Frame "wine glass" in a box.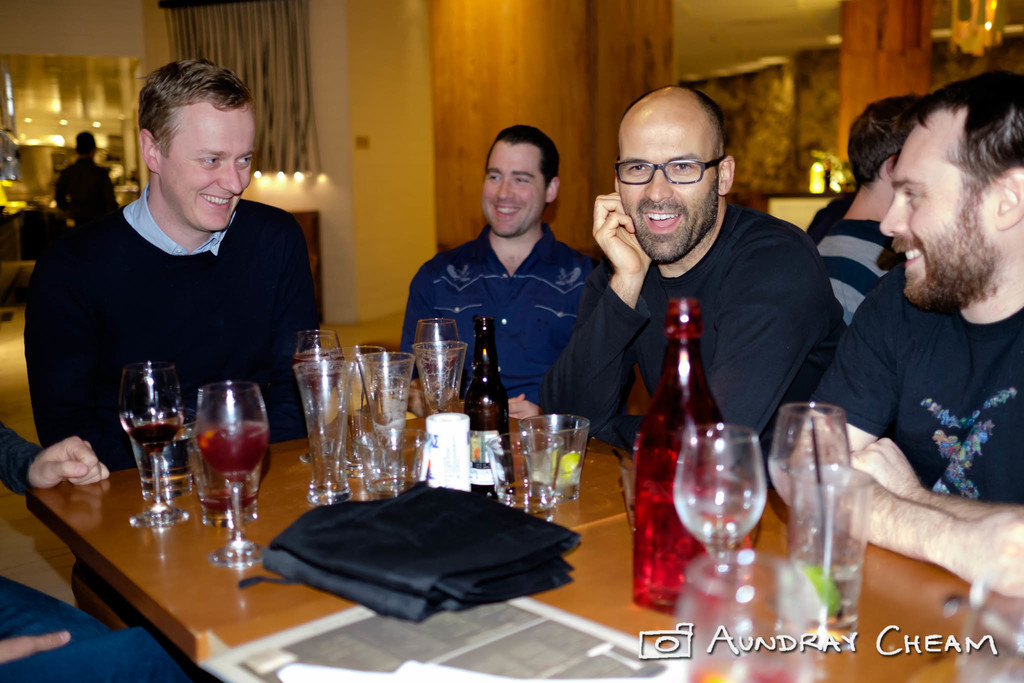
186 384 273 572.
